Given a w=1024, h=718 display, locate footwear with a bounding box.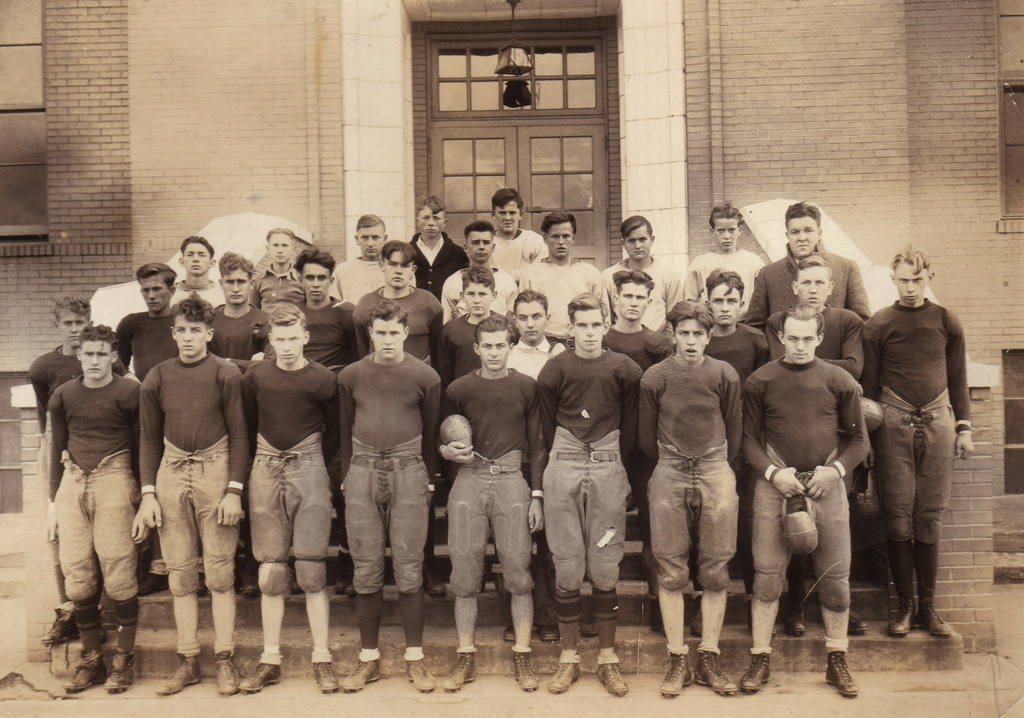
Located: detection(425, 563, 449, 595).
